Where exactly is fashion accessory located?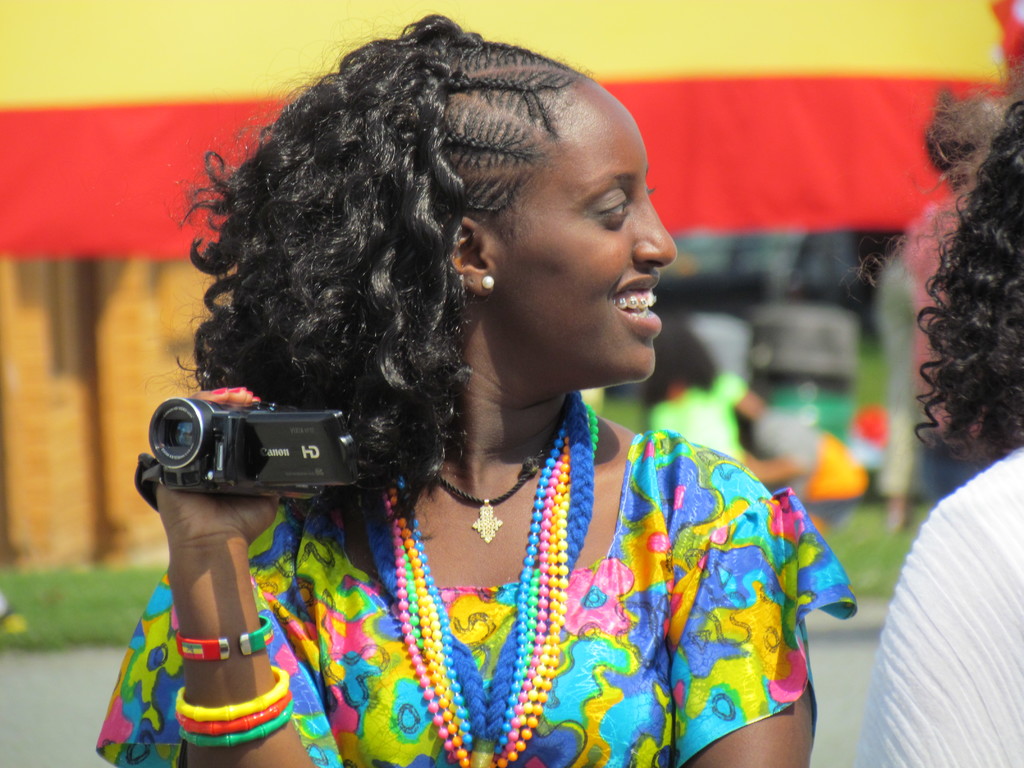
Its bounding box is (173,614,280,658).
